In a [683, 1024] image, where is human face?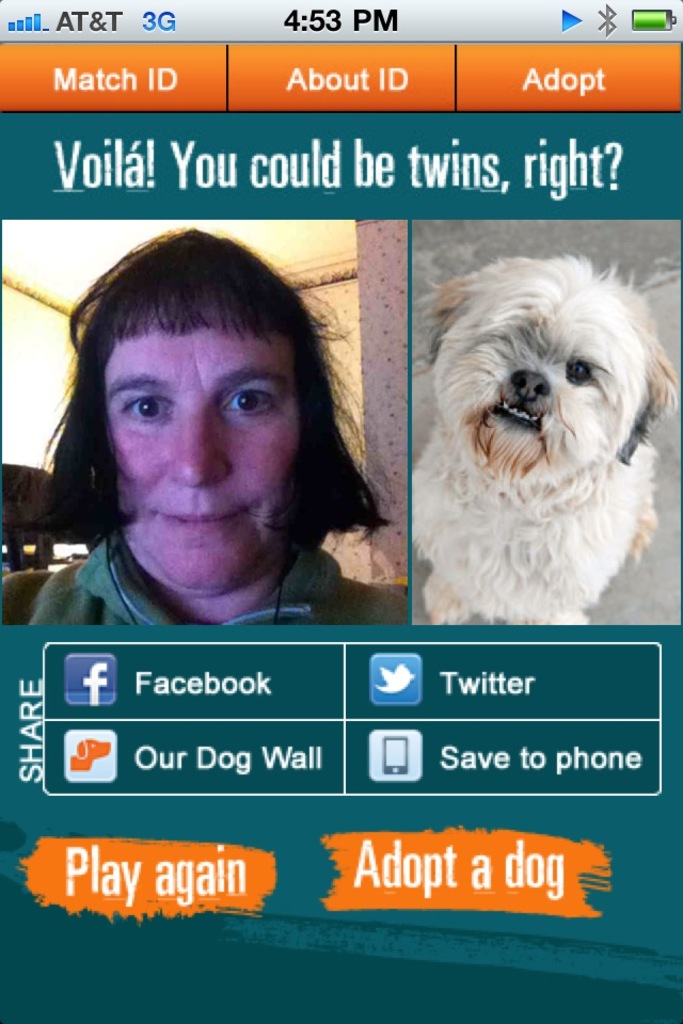
105,321,297,595.
